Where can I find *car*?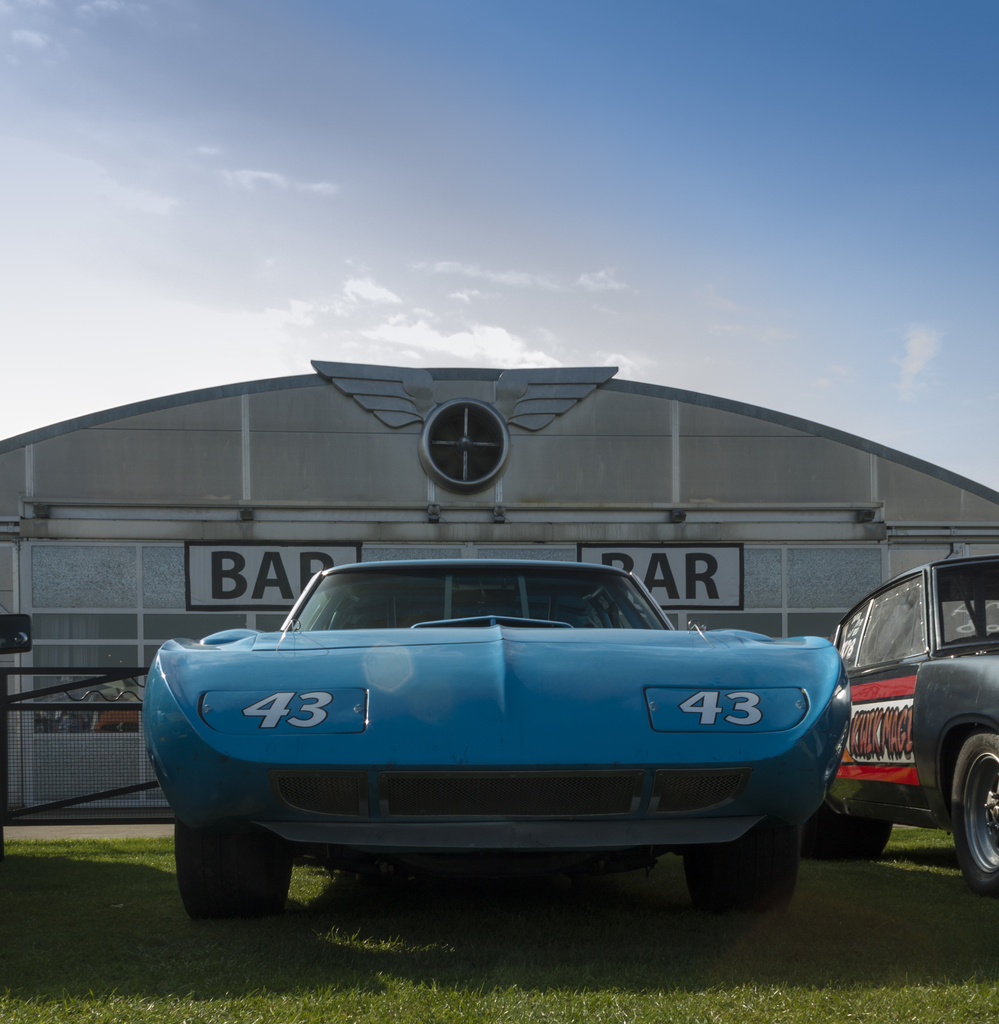
You can find it at (x1=833, y1=545, x2=998, y2=884).
